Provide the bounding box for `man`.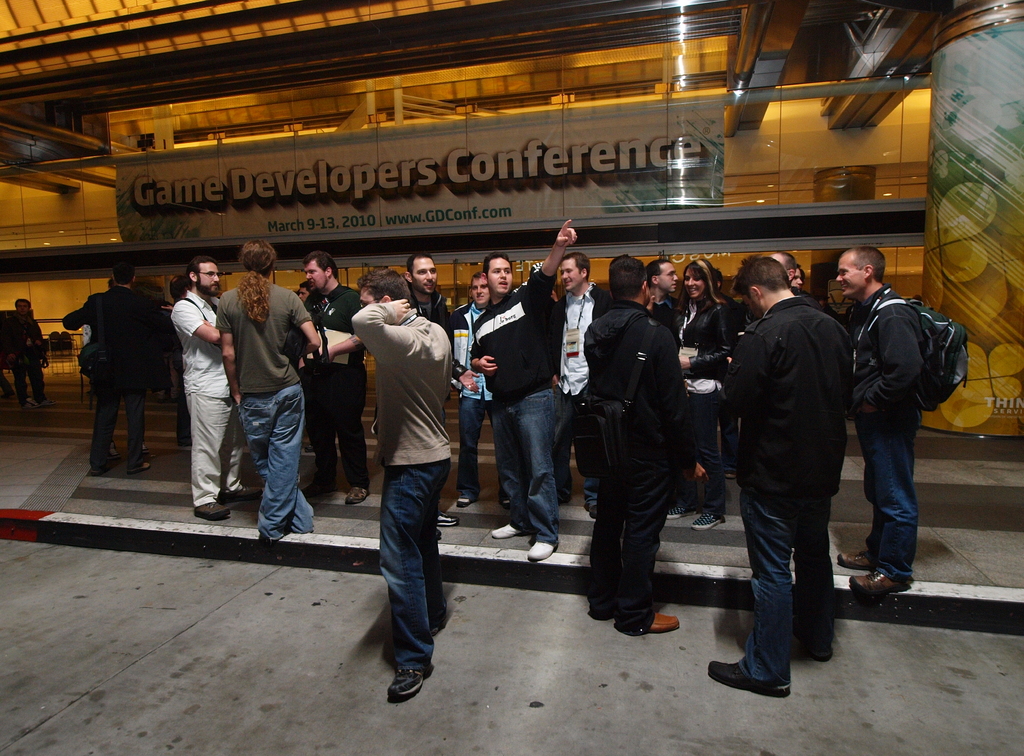
<box>716,242,869,712</box>.
